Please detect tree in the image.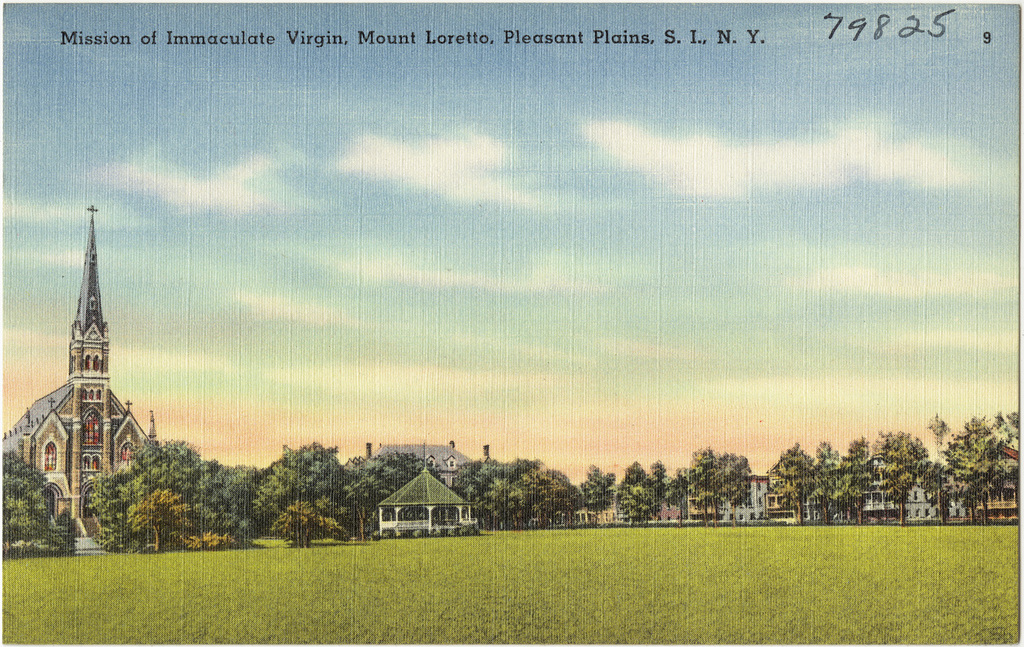
select_region(490, 462, 585, 533).
